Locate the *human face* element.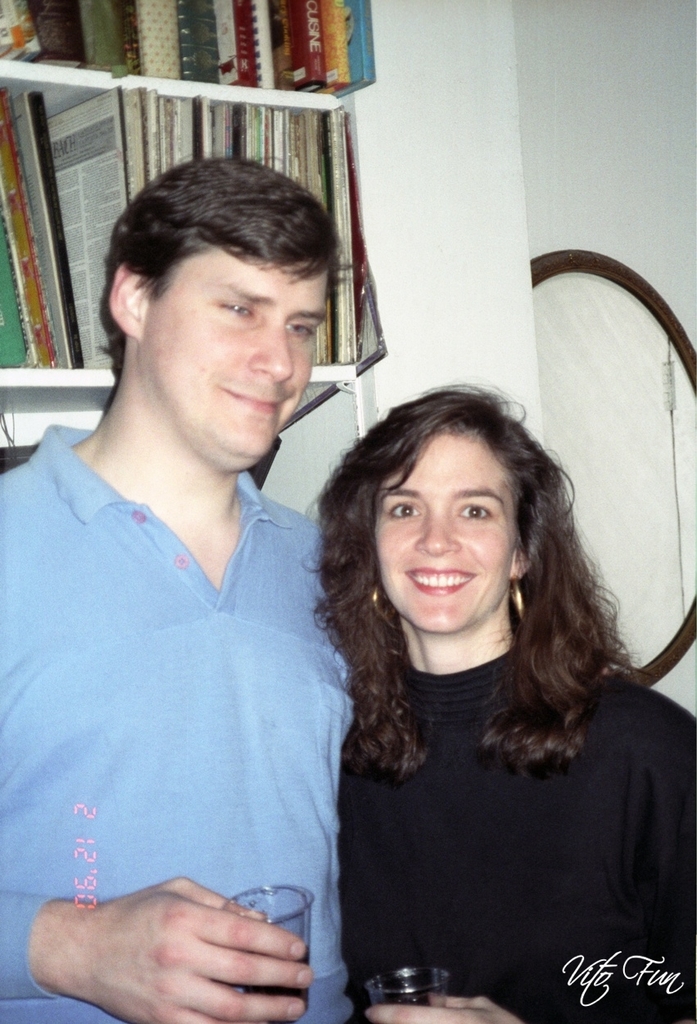
Element bbox: BBox(134, 238, 336, 482).
